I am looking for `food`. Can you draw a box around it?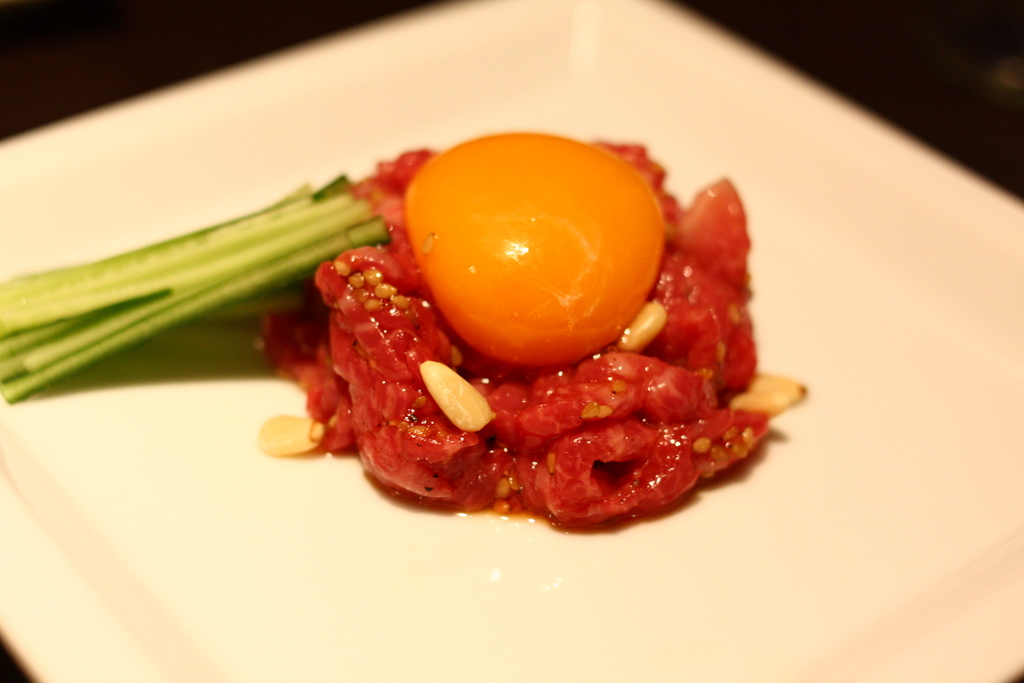
Sure, the bounding box is [left=267, top=118, right=787, bottom=509].
